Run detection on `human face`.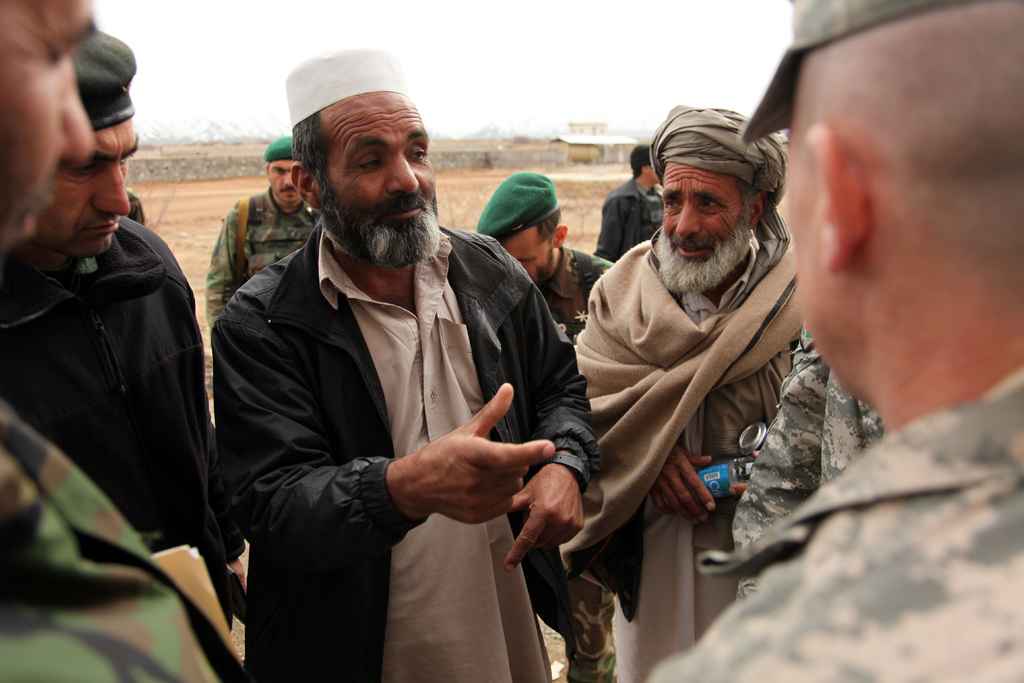
Result: 659/167/747/265.
